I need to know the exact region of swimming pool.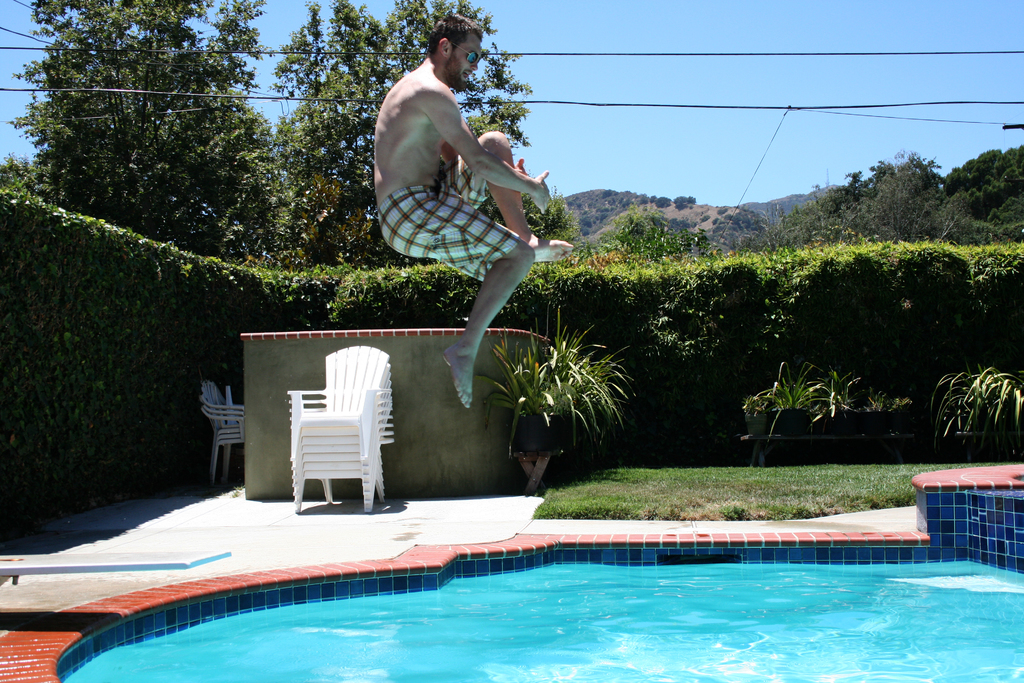
Region: 913,465,1023,573.
